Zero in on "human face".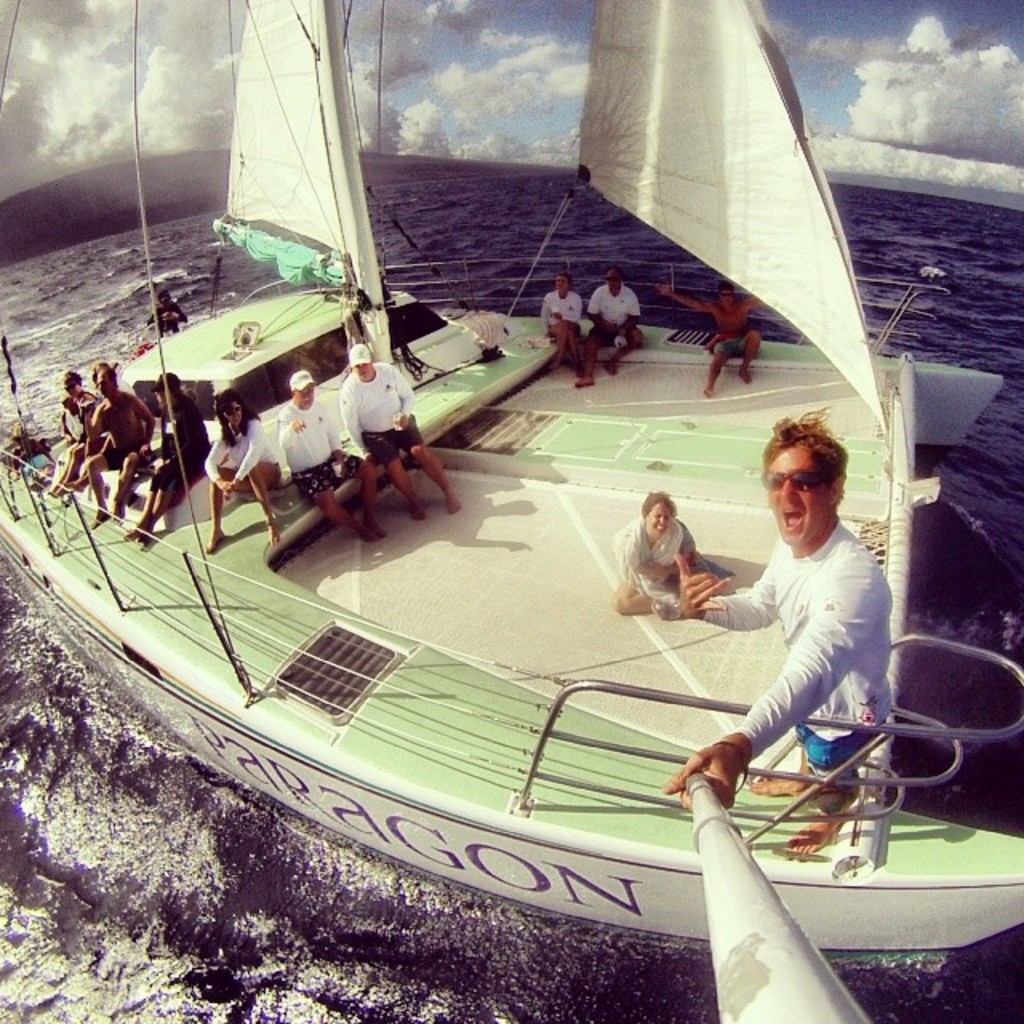
Zeroed in: bbox(224, 405, 240, 424).
